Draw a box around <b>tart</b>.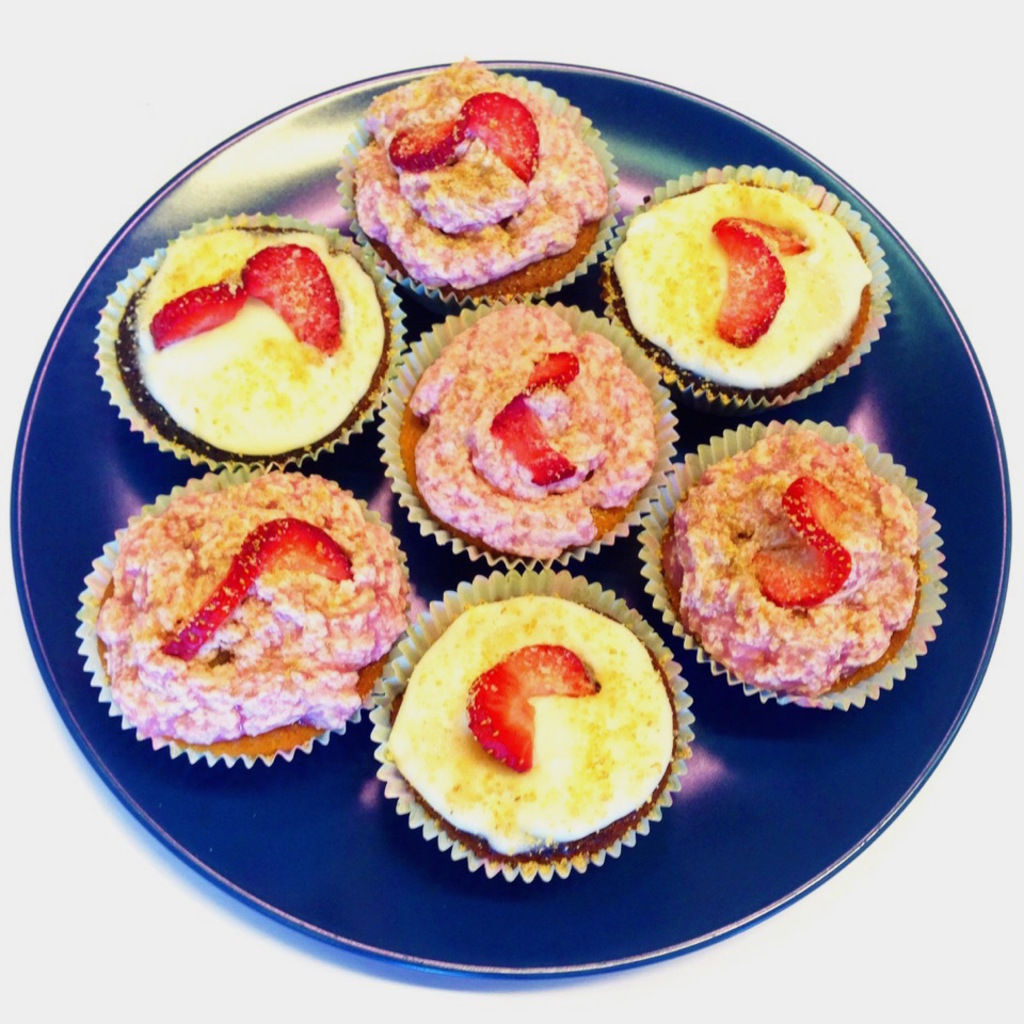
l=645, t=416, r=946, b=711.
